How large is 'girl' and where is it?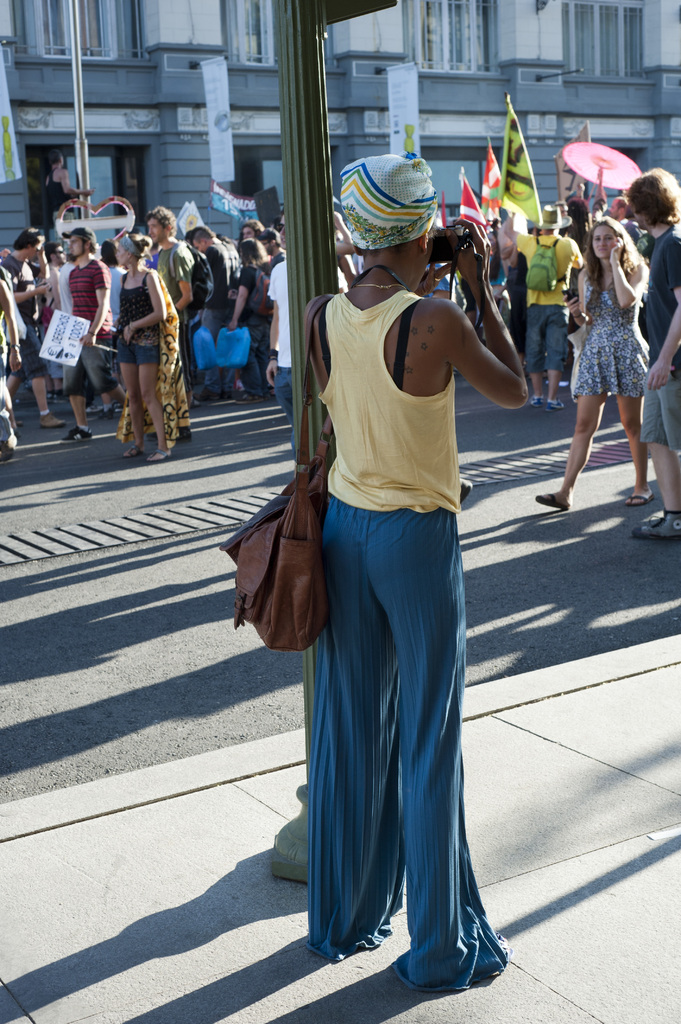
Bounding box: <box>110,228,167,457</box>.
